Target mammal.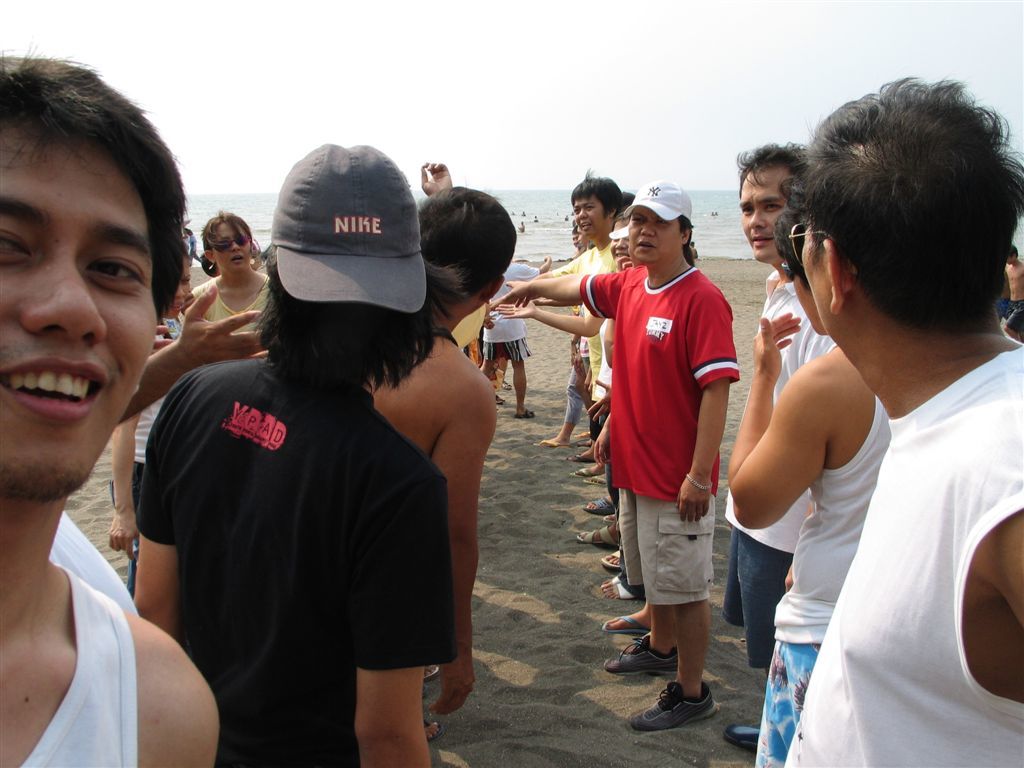
Target region: [x1=730, y1=187, x2=891, y2=767].
